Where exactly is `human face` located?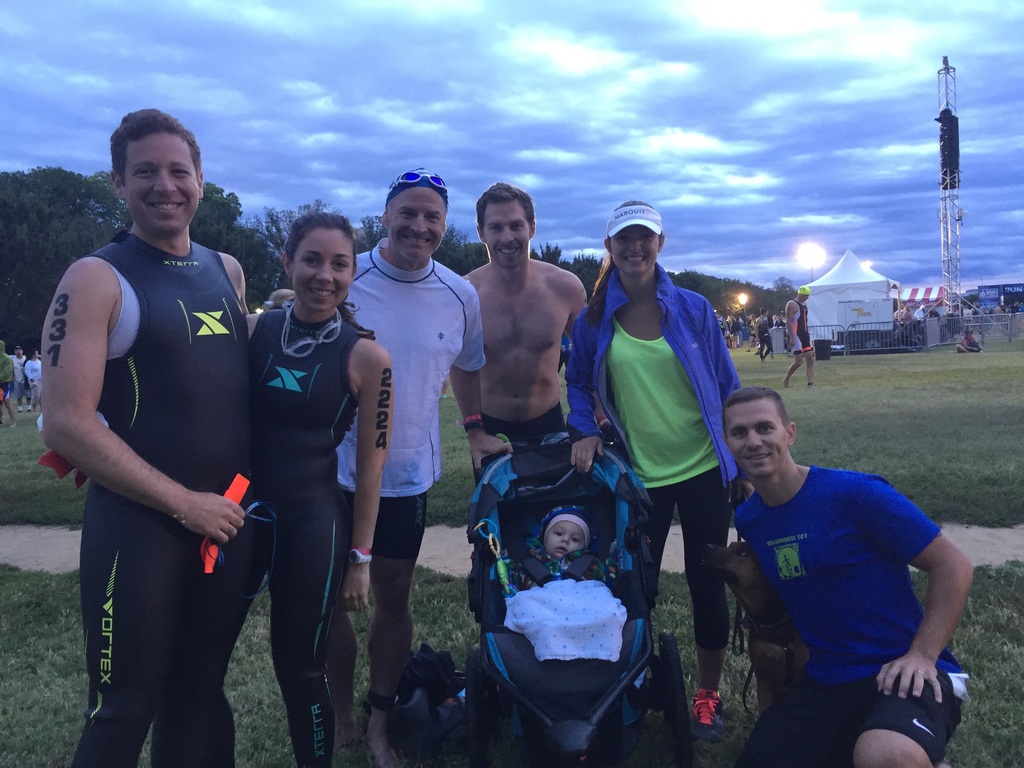
Its bounding box is x1=485 y1=203 x2=531 y2=268.
